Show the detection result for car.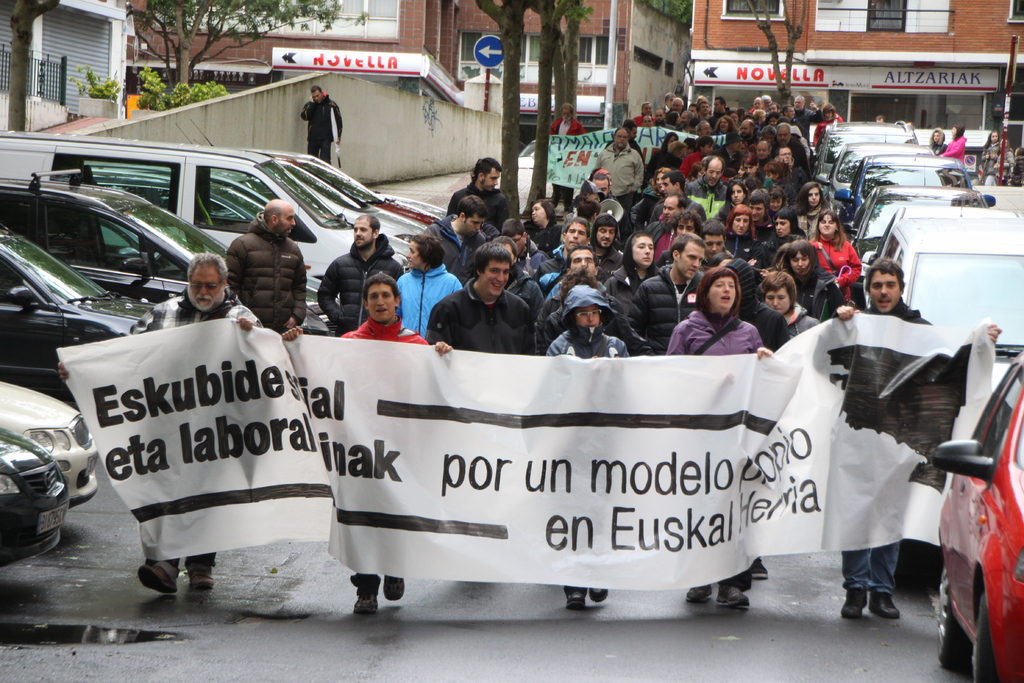
[0,168,336,338].
